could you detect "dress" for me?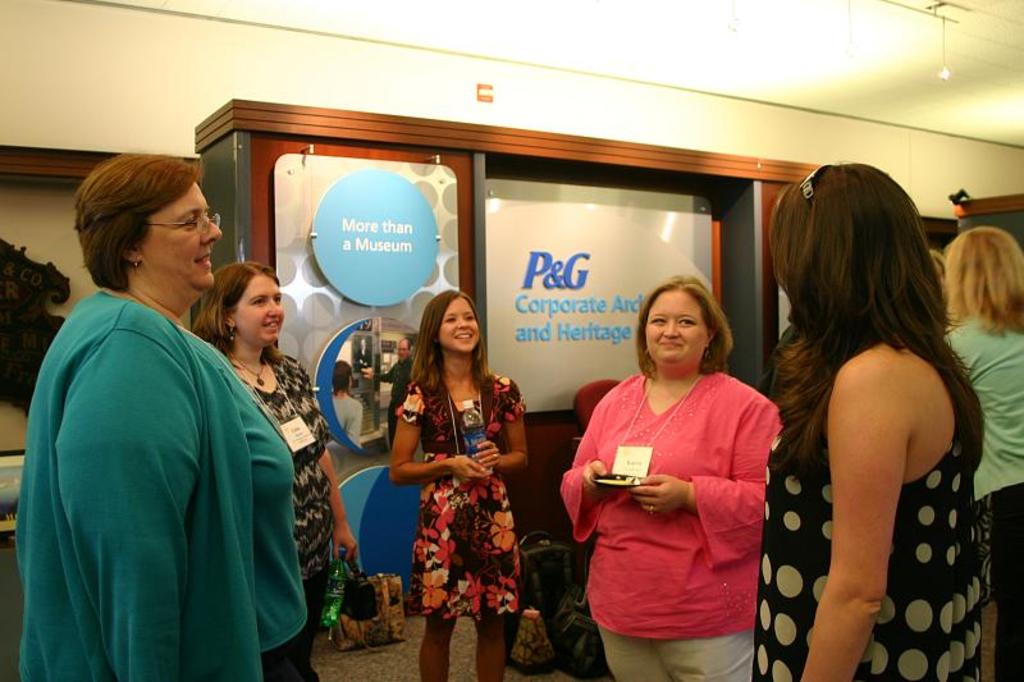
Detection result: box(393, 347, 530, 631).
